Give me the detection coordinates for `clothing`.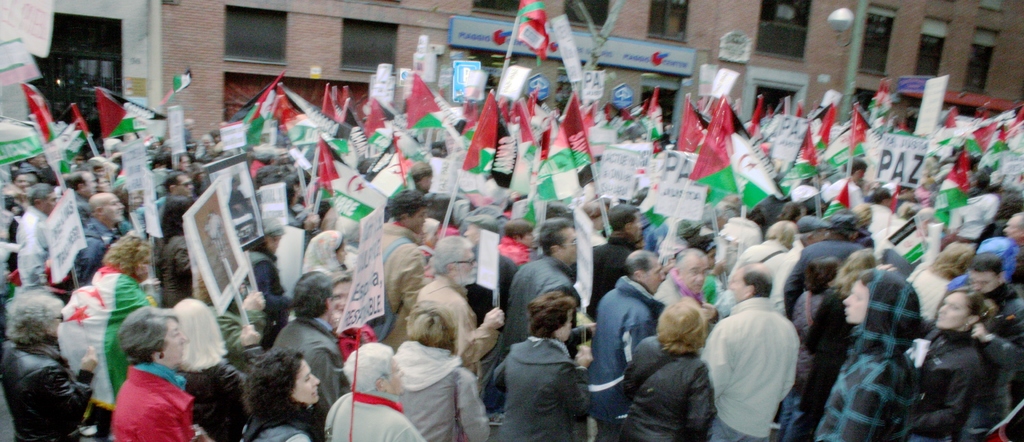
(x1=285, y1=201, x2=303, y2=229).
